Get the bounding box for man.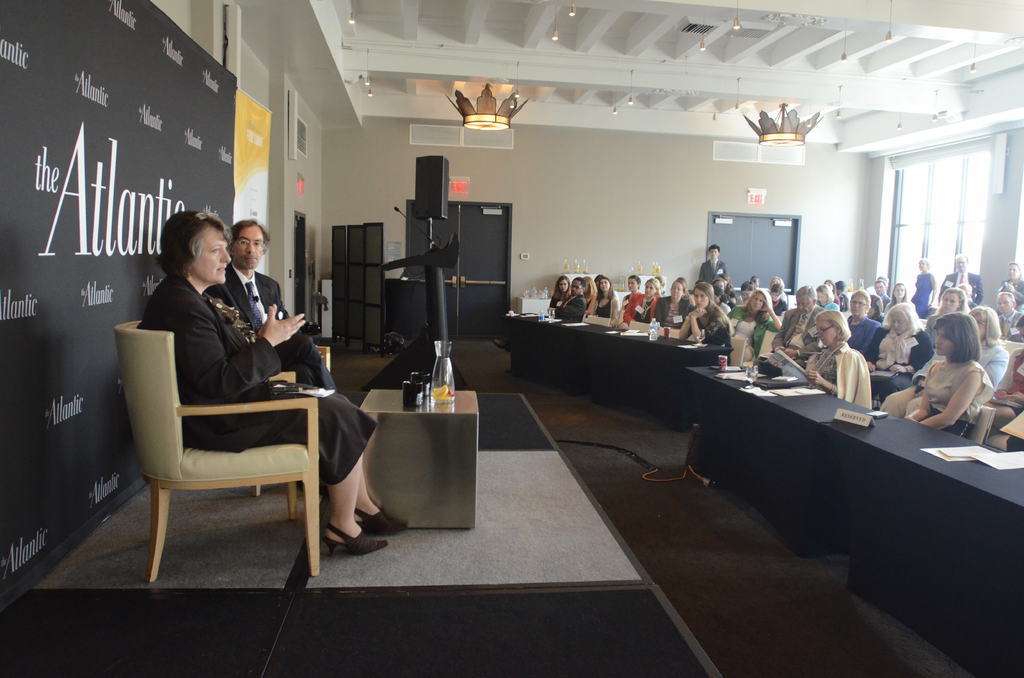
x1=766, y1=286, x2=826, y2=366.
